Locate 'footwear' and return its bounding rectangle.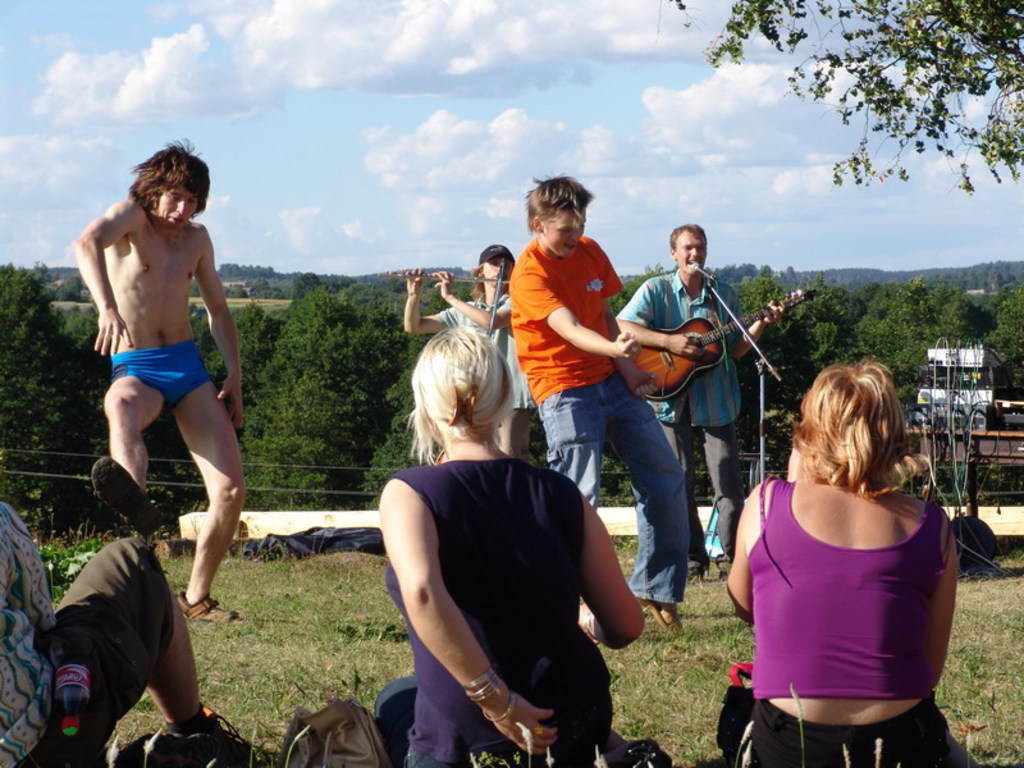
<bbox>93, 456, 160, 541</bbox>.
